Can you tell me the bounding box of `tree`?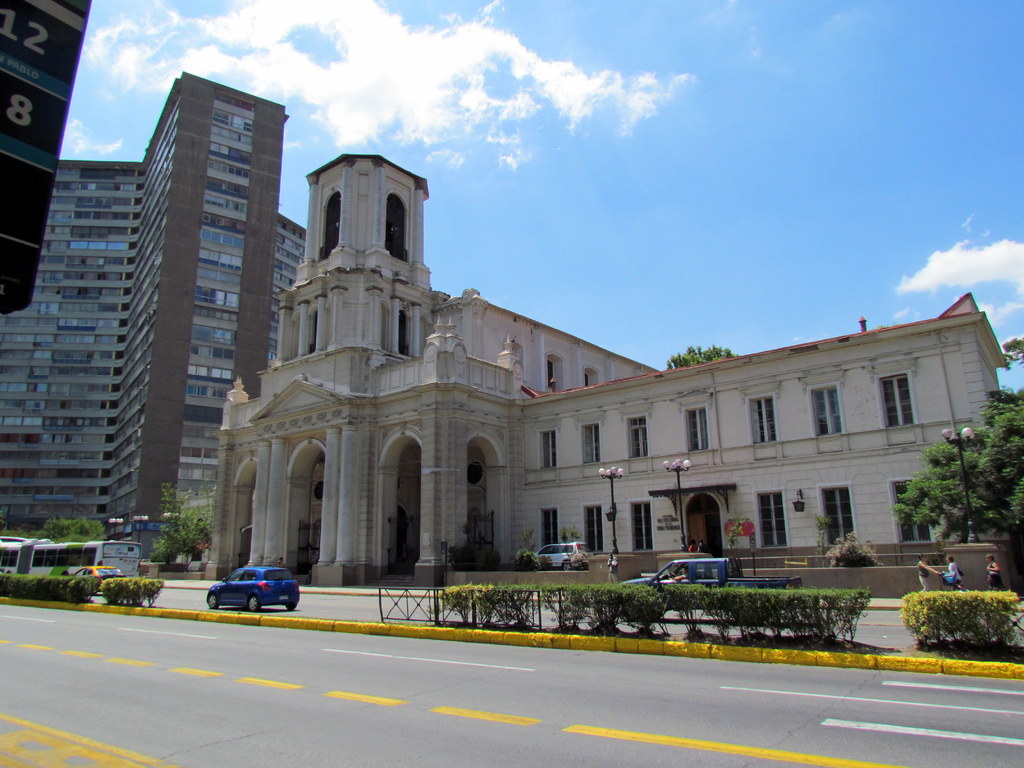
147, 468, 212, 565.
